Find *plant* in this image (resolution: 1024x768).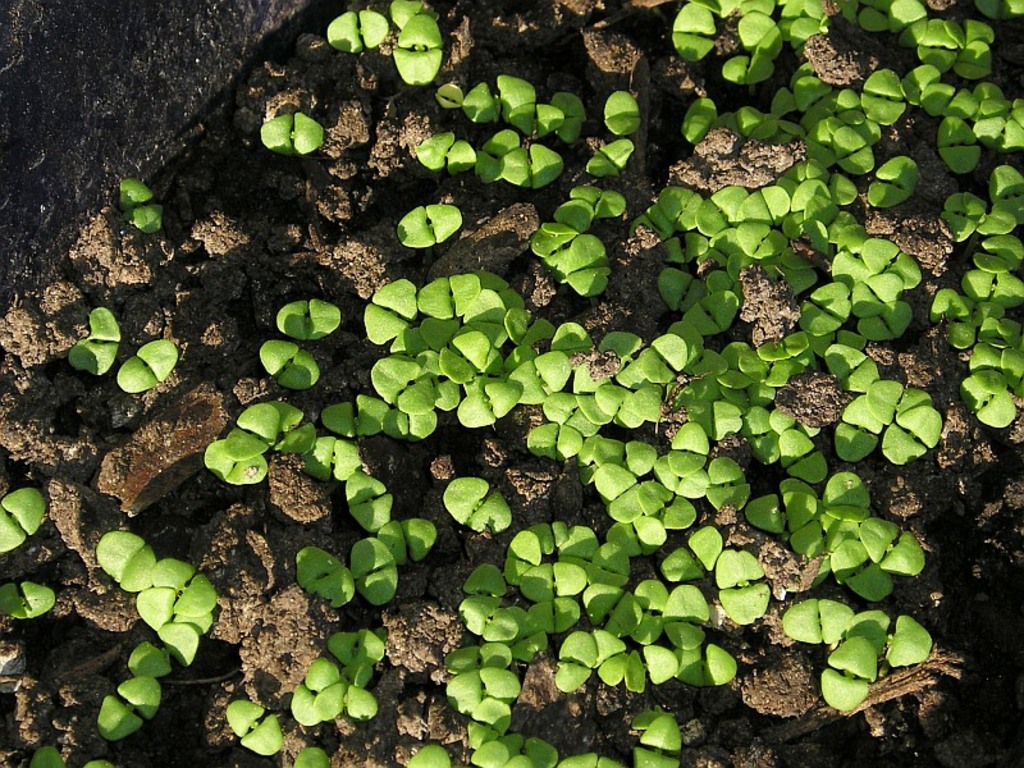
<bbox>970, 344, 1023, 394</bbox>.
